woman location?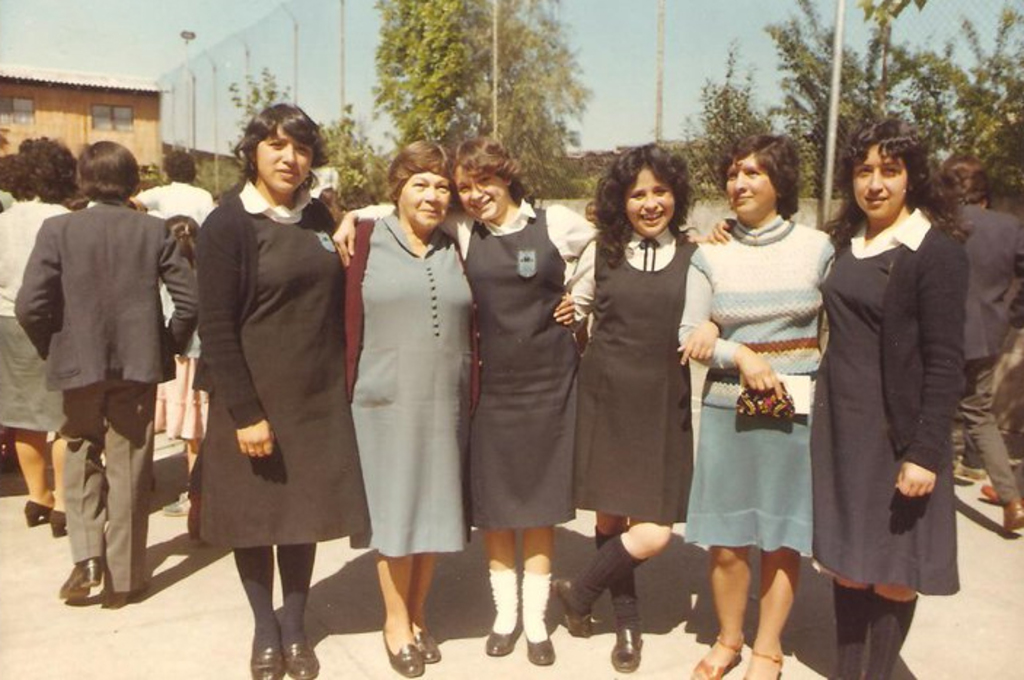
0:140:86:534
